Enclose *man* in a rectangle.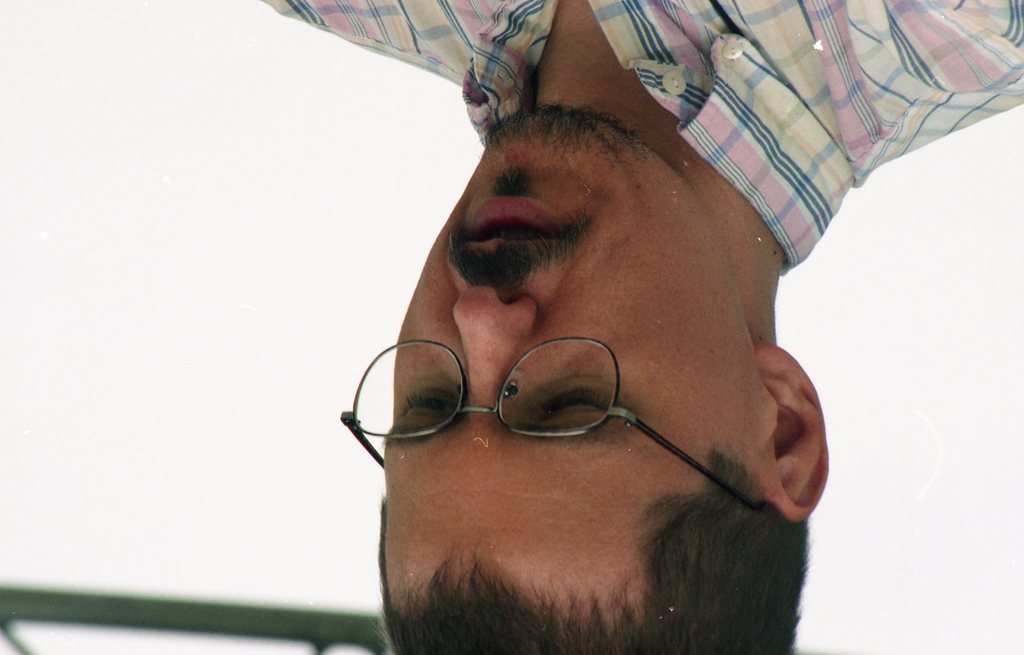
BBox(256, 0, 1023, 654).
